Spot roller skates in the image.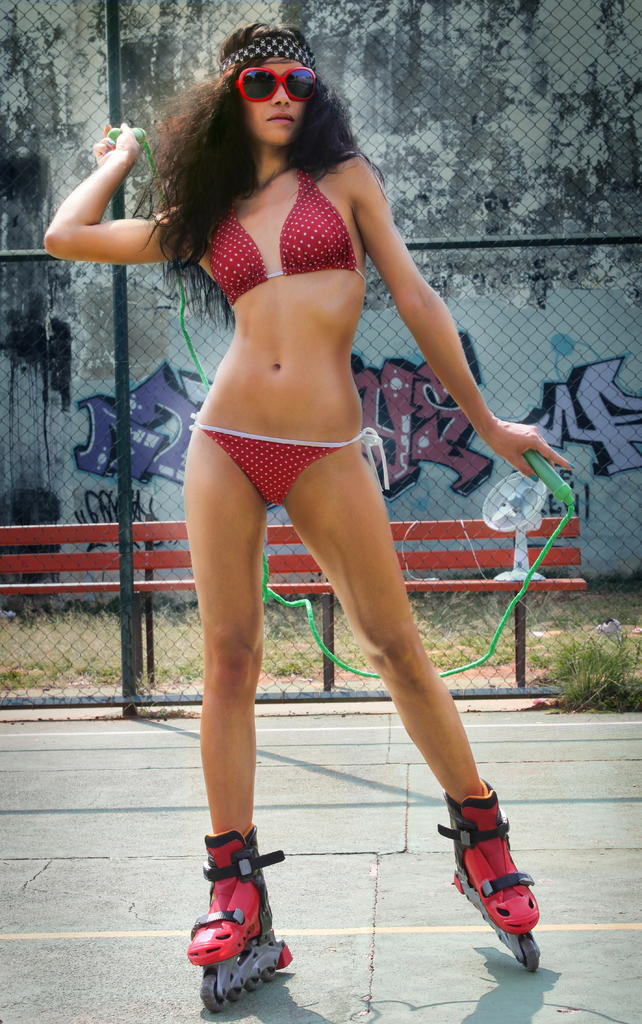
roller skates found at rect(436, 777, 541, 975).
